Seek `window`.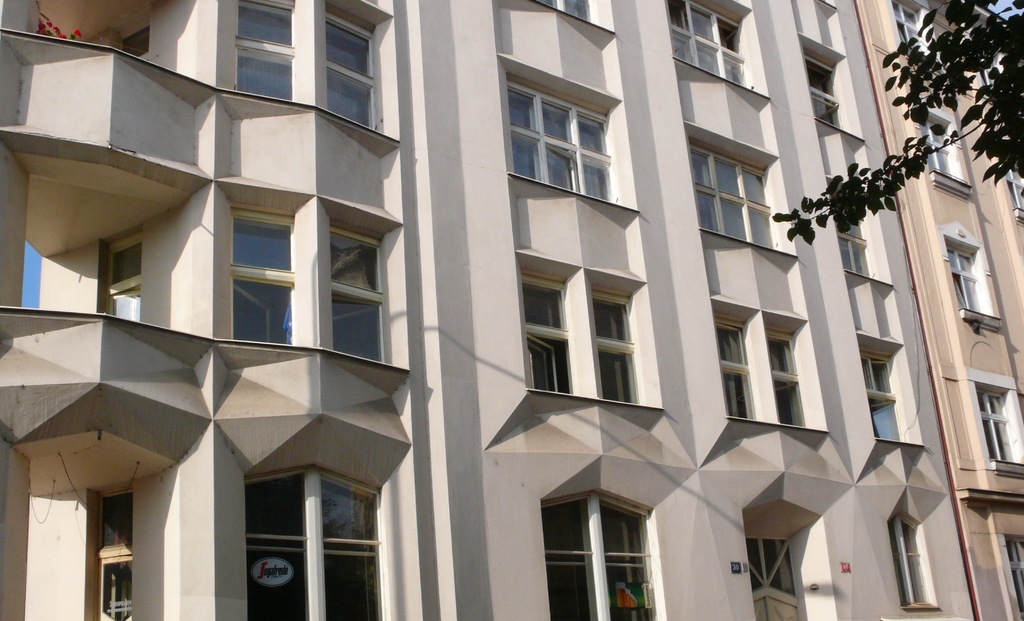
bbox=(806, 51, 847, 136).
